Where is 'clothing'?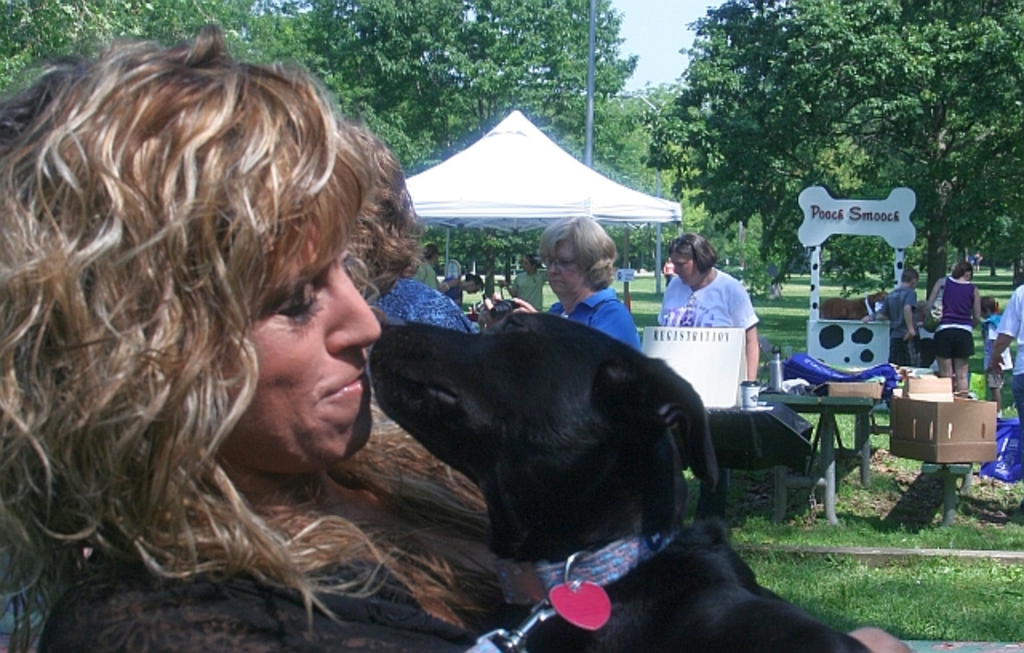
crop(549, 288, 640, 352).
